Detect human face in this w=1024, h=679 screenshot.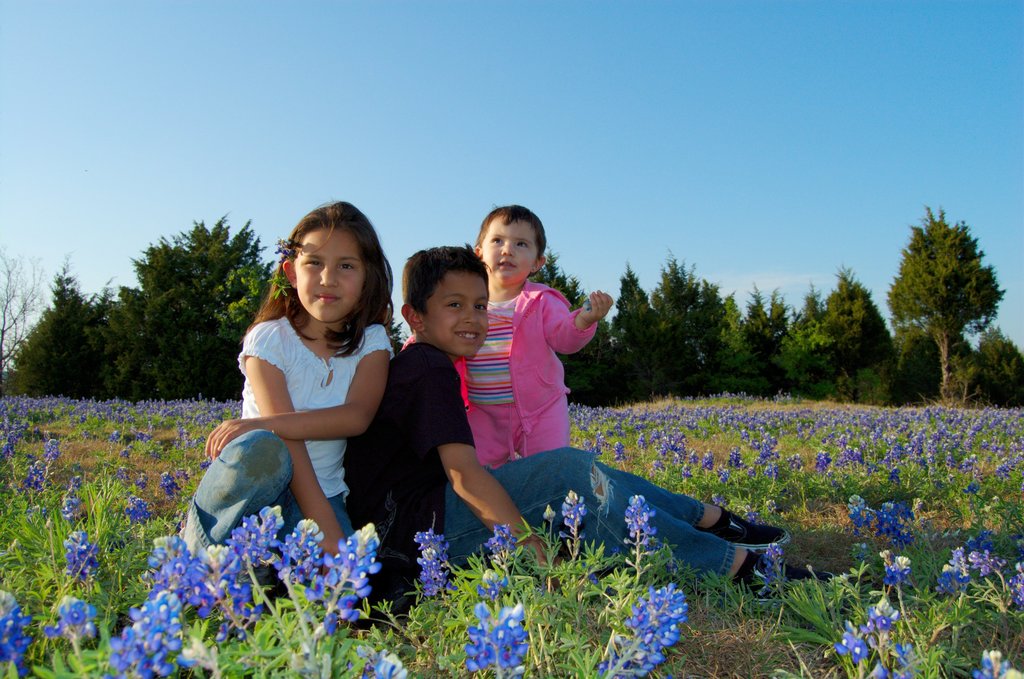
Detection: bbox=(298, 230, 364, 326).
